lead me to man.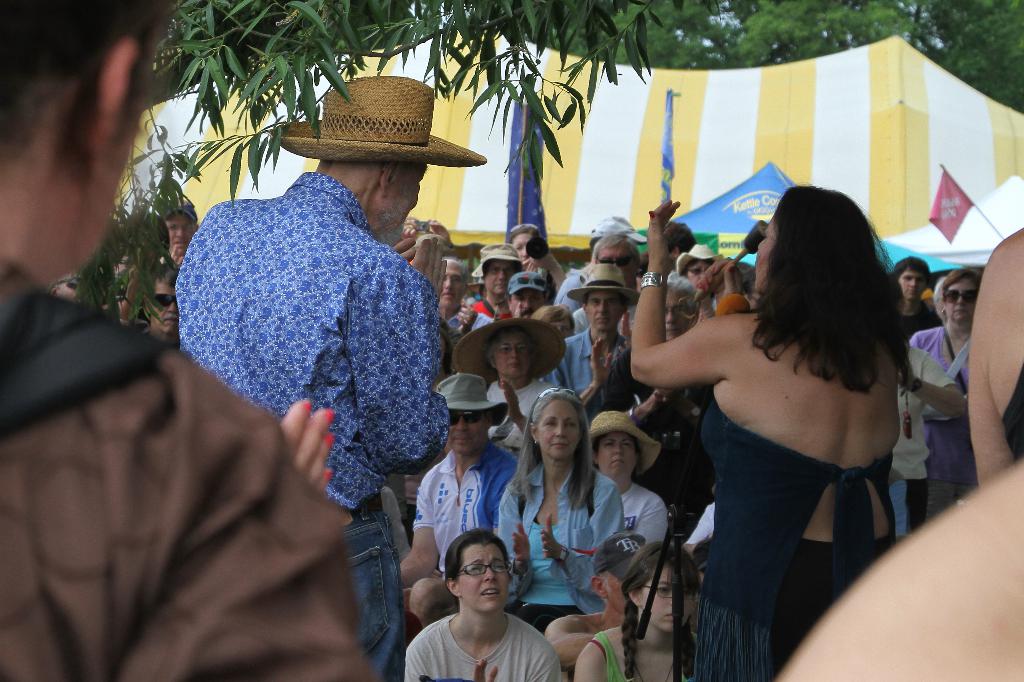
Lead to region(50, 269, 85, 303).
